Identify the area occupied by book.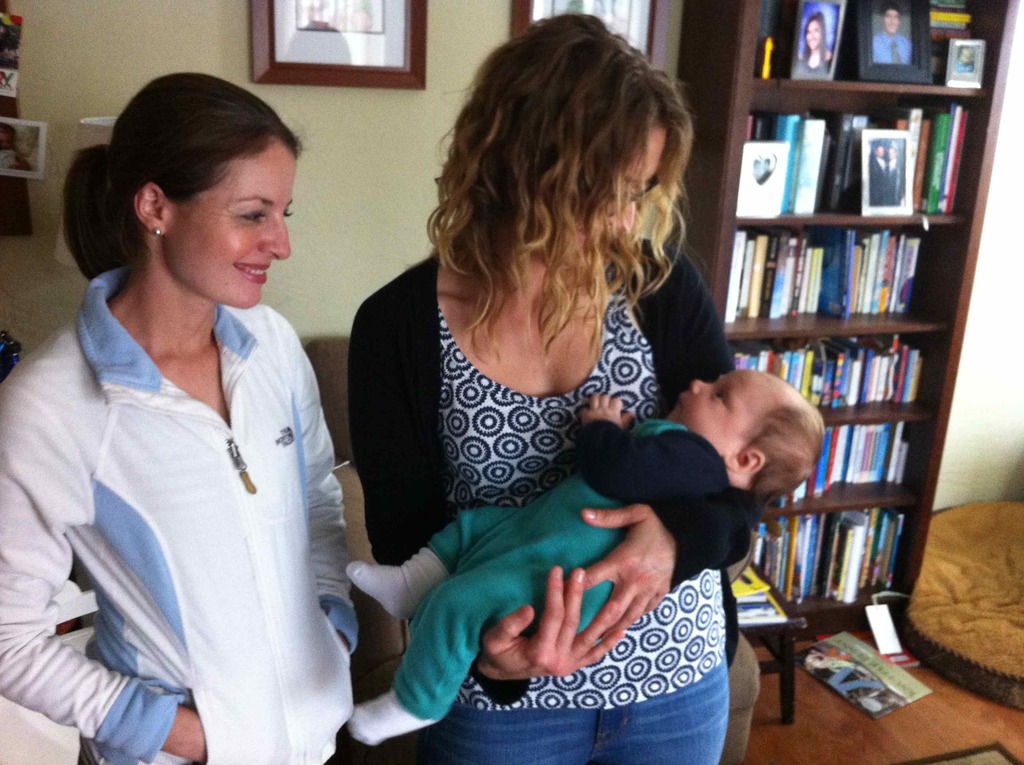
Area: (782,625,927,714).
